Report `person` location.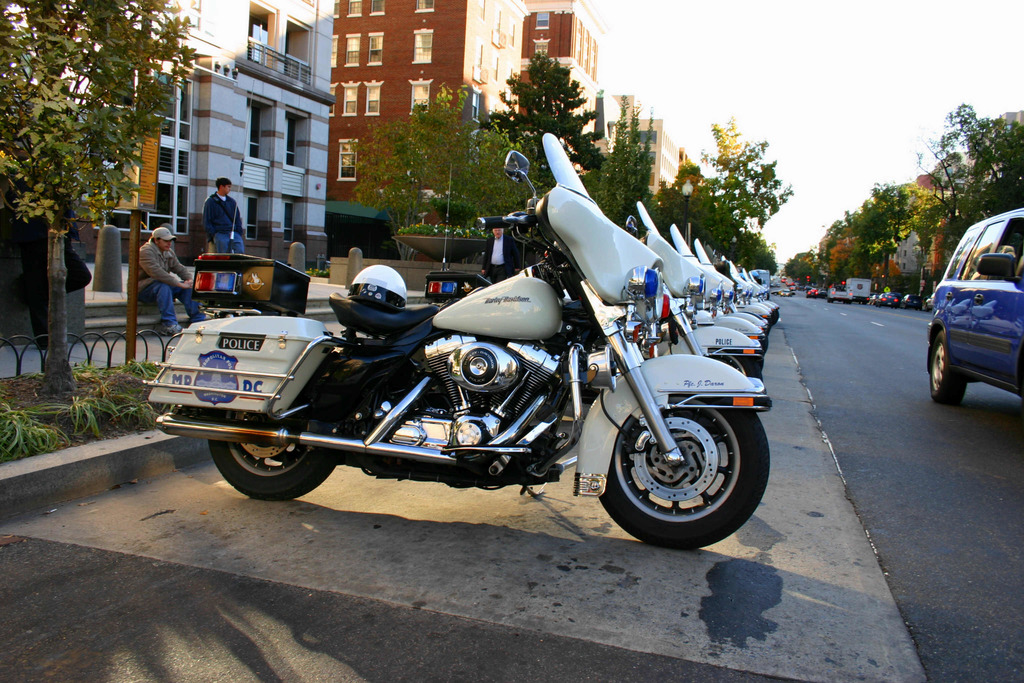
Report: [200, 176, 243, 255].
